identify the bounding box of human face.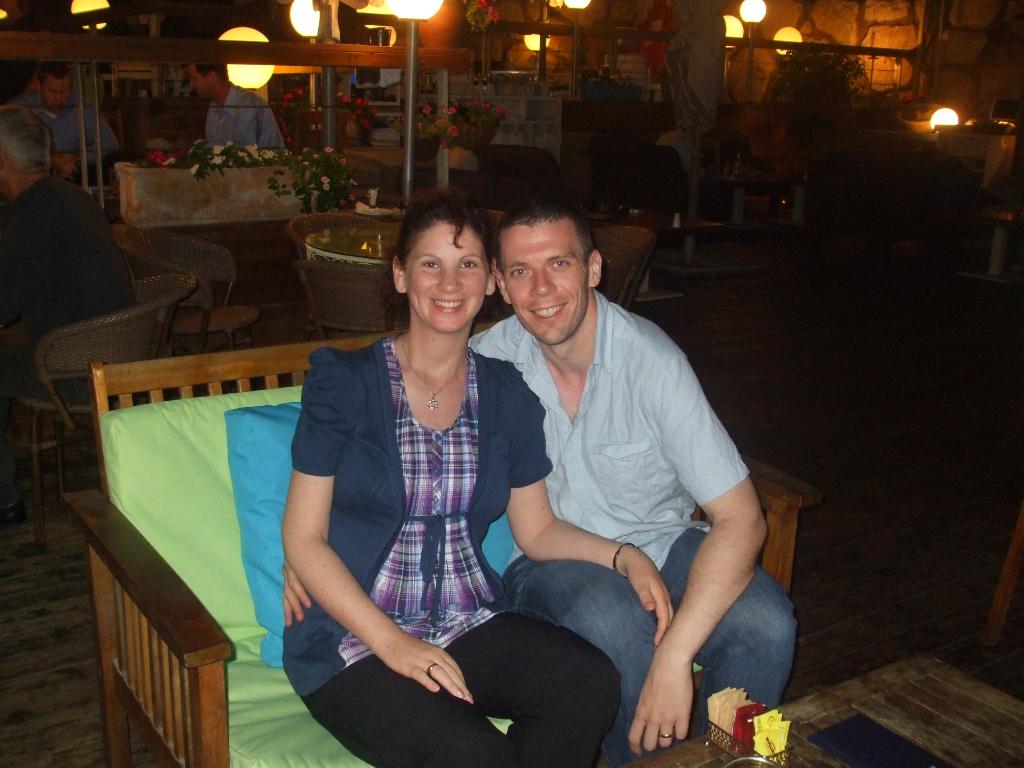
l=408, t=221, r=477, b=333.
